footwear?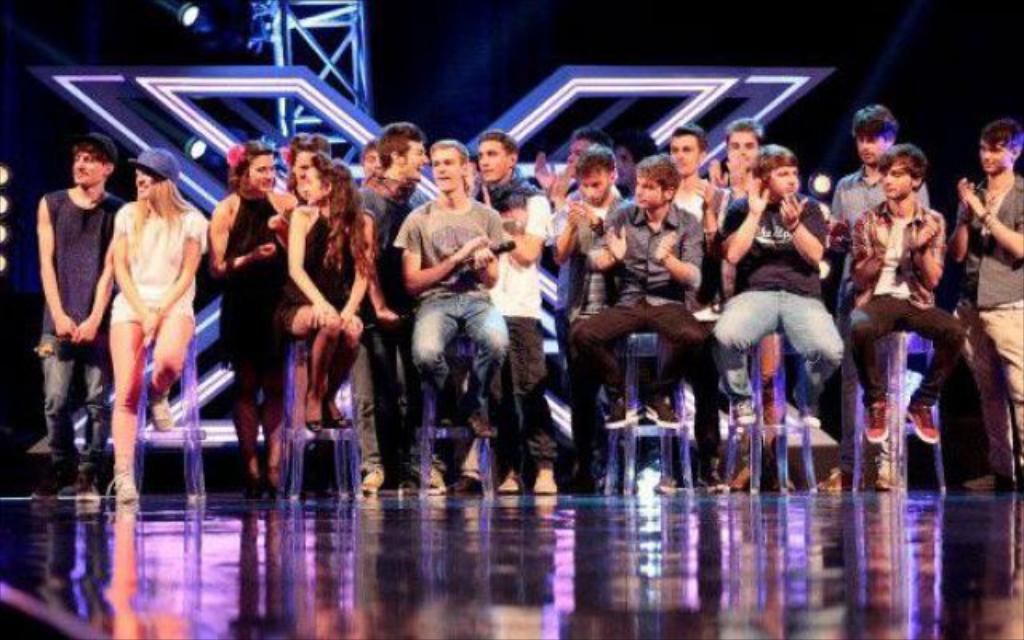
locate(907, 400, 941, 442)
